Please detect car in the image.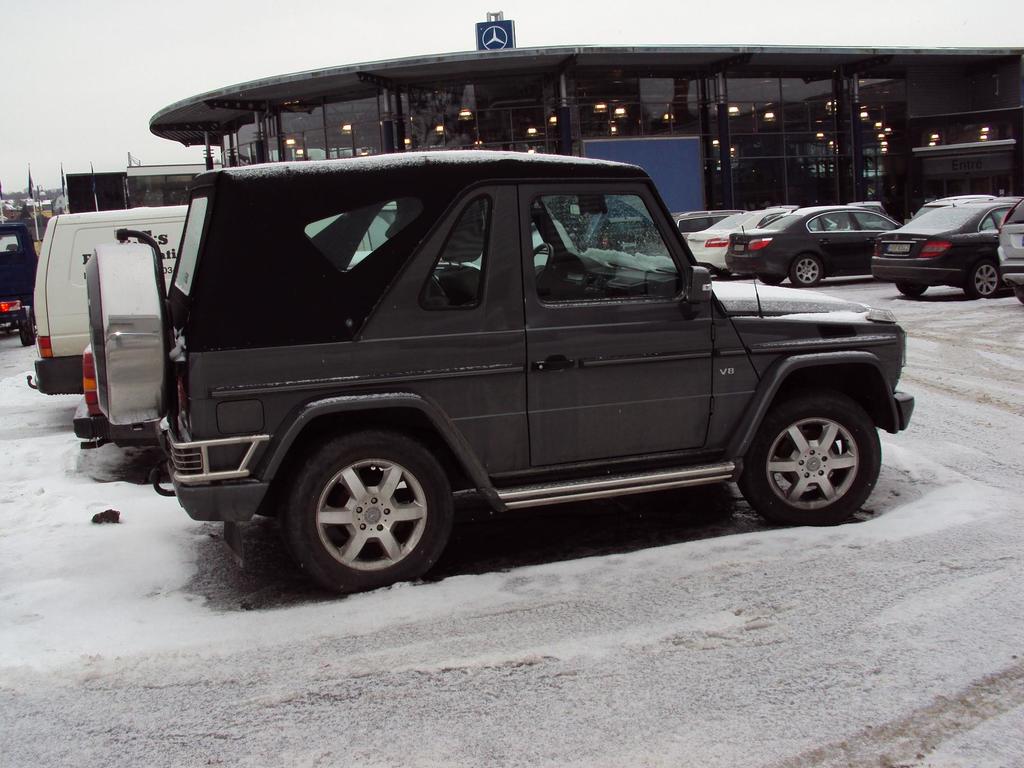
bbox(721, 203, 906, 291).
